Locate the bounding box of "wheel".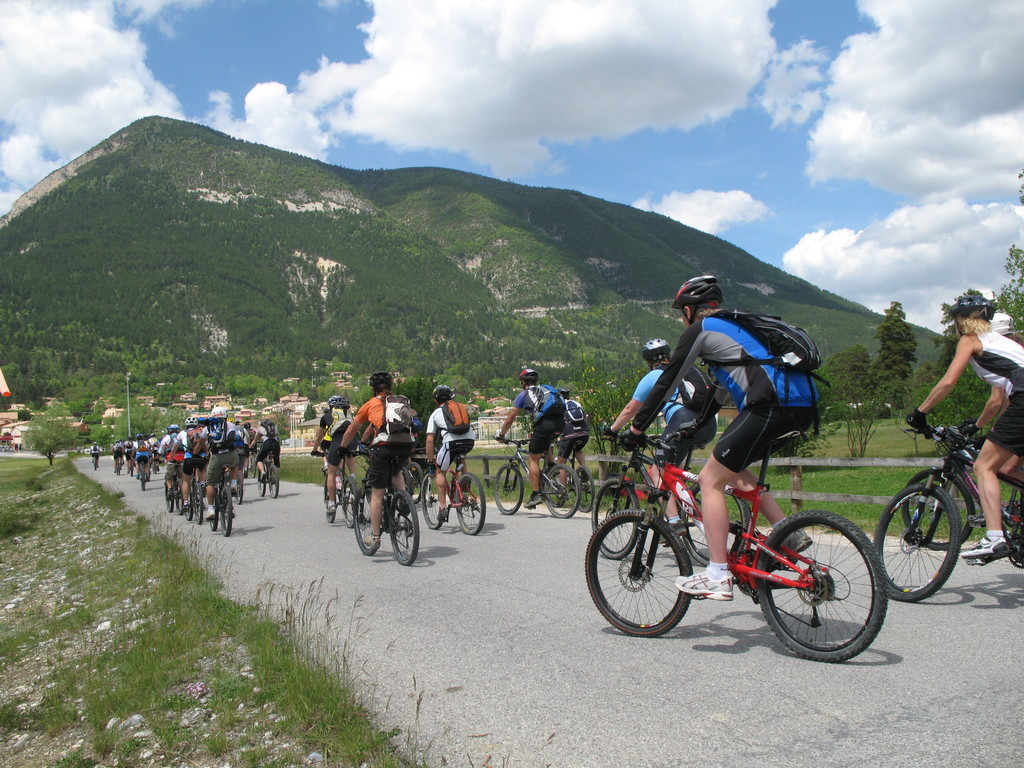
Bounding box: <region>591, 477, 640, 556</region>.
